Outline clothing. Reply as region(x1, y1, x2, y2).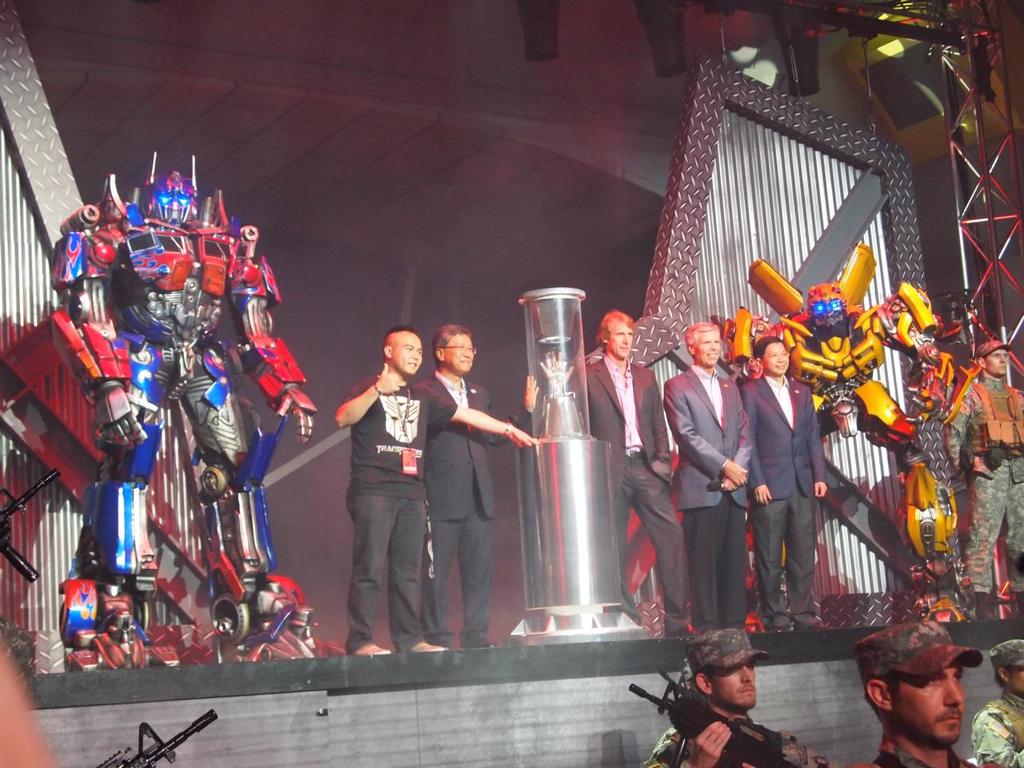
region(639, 722, 839, 767).
